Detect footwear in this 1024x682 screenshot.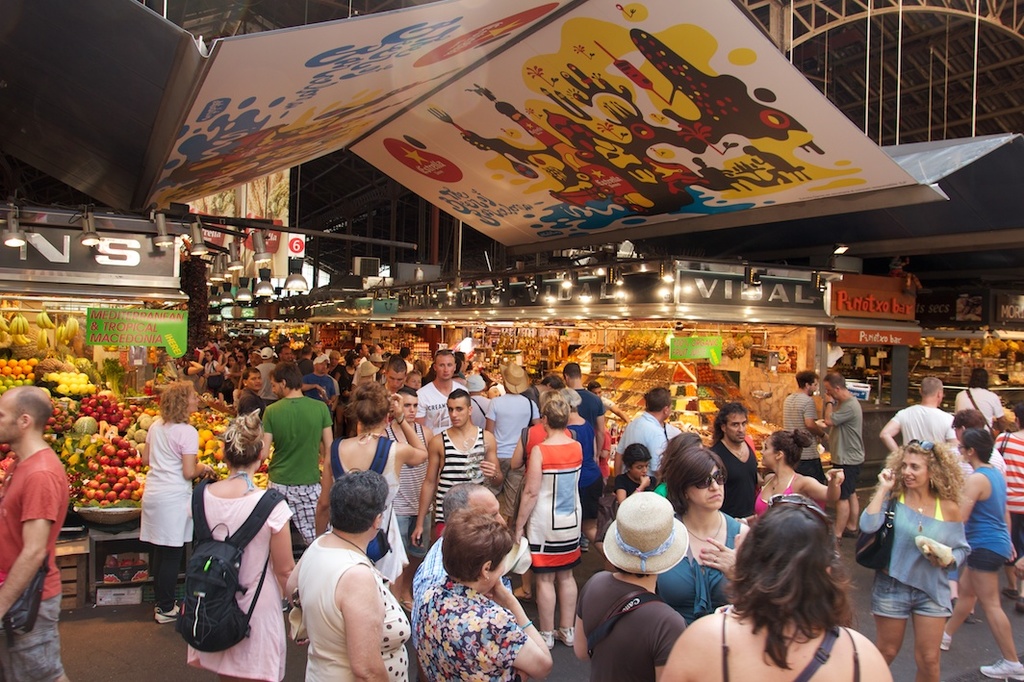
Detection: l=557, t=620, r=571, b=646.
